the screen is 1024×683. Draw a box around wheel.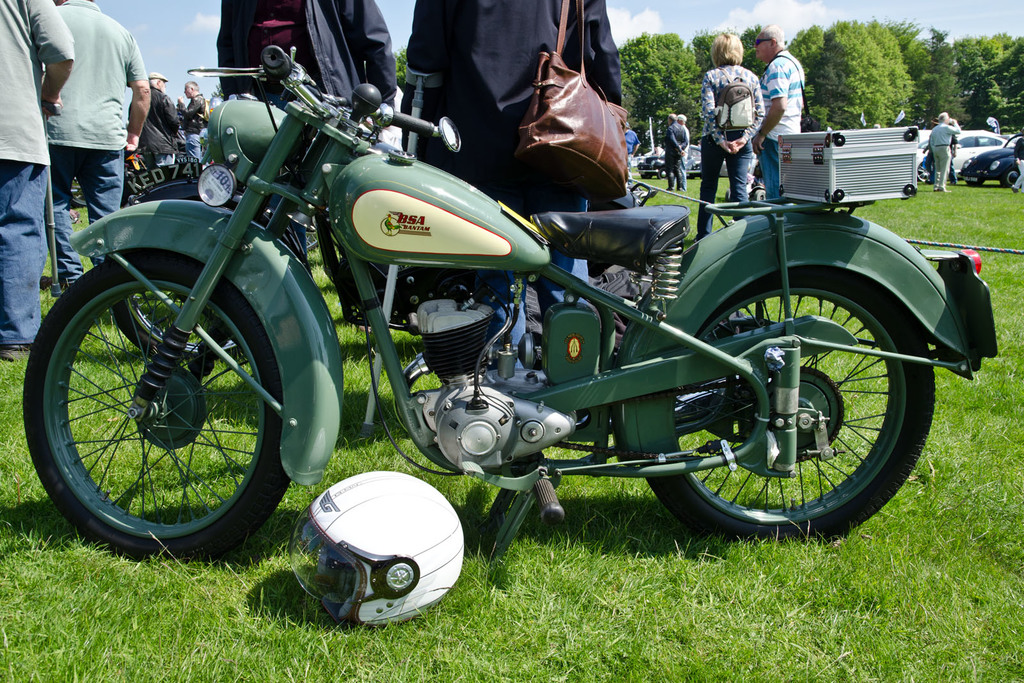
detection(1000, 172, 1023, 186).
